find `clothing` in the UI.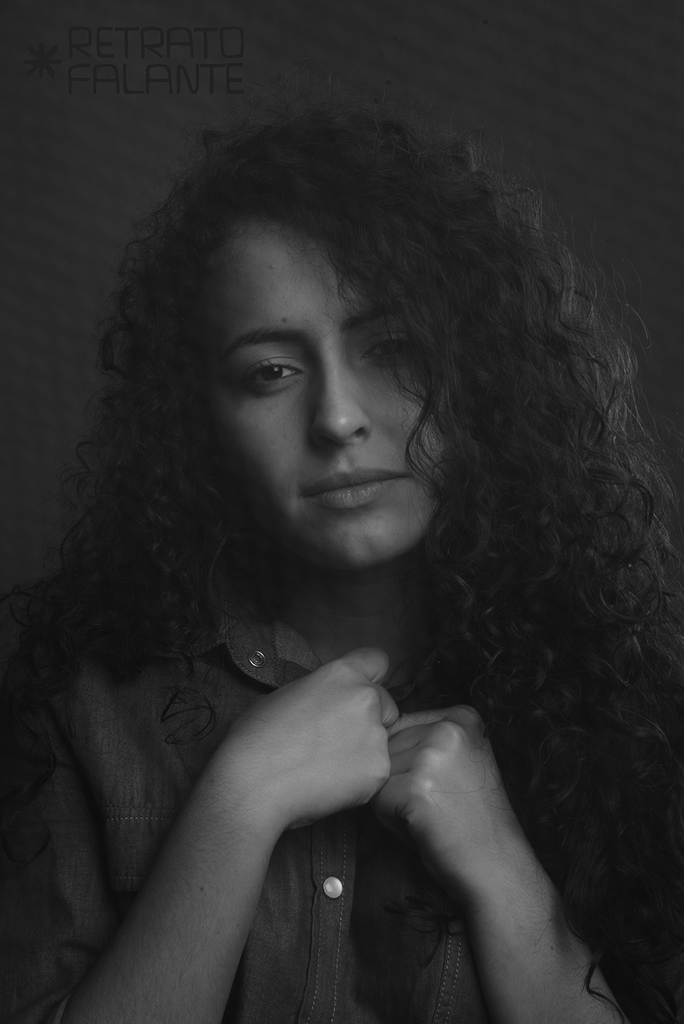
UI element at box=[0, 501, 683, 1022].
